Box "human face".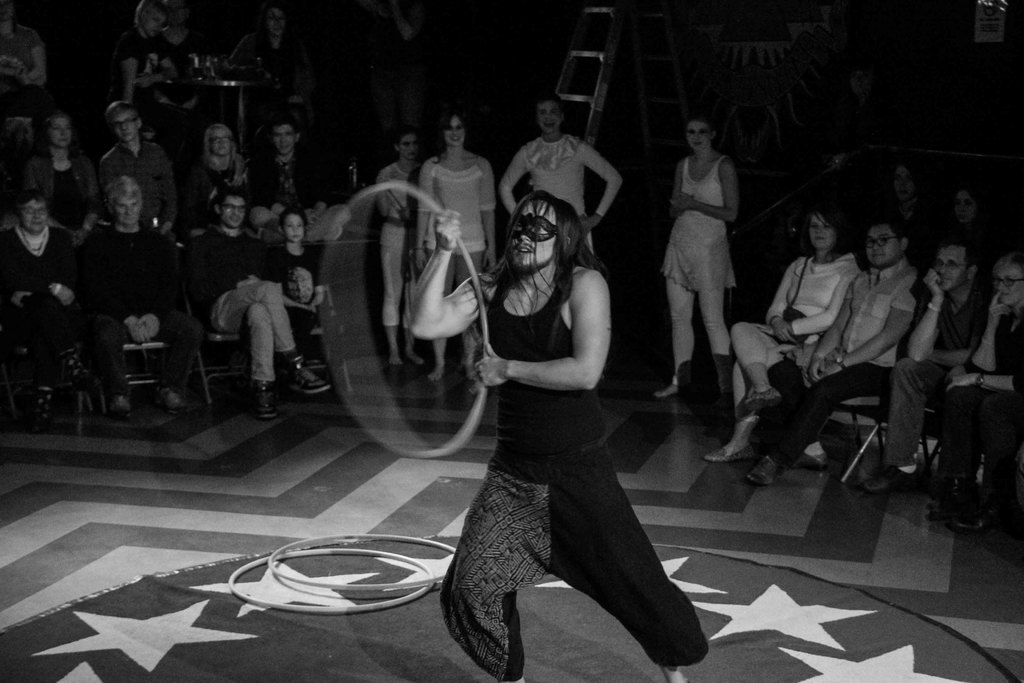
left=954, top=193, right=975, bottom=226.
